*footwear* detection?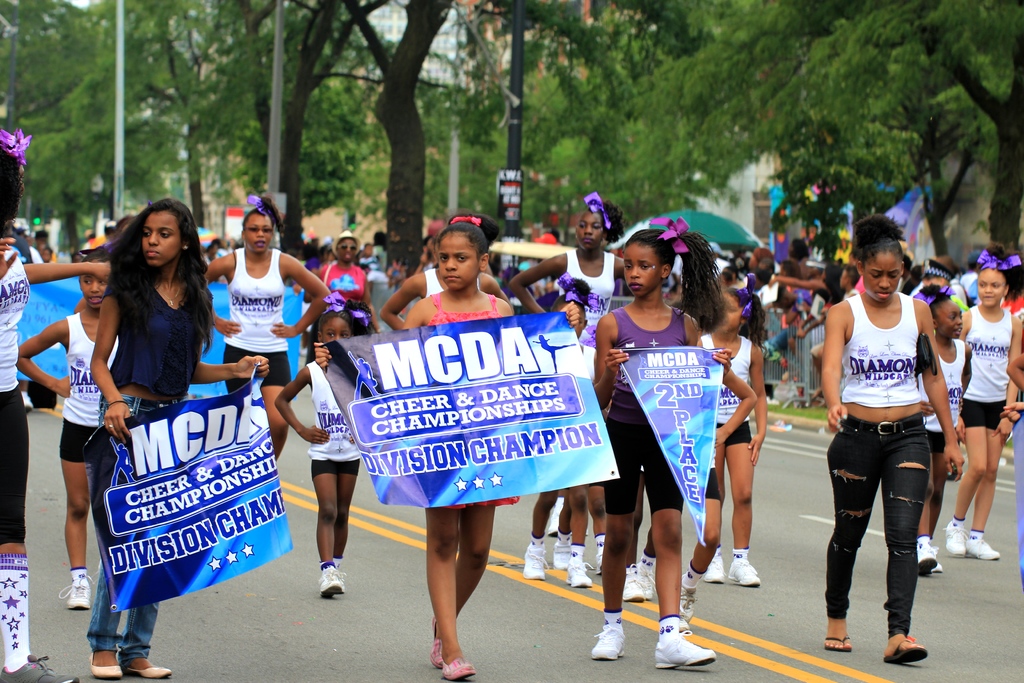
(x1=655, y1=633, x2=713, y2=670)
